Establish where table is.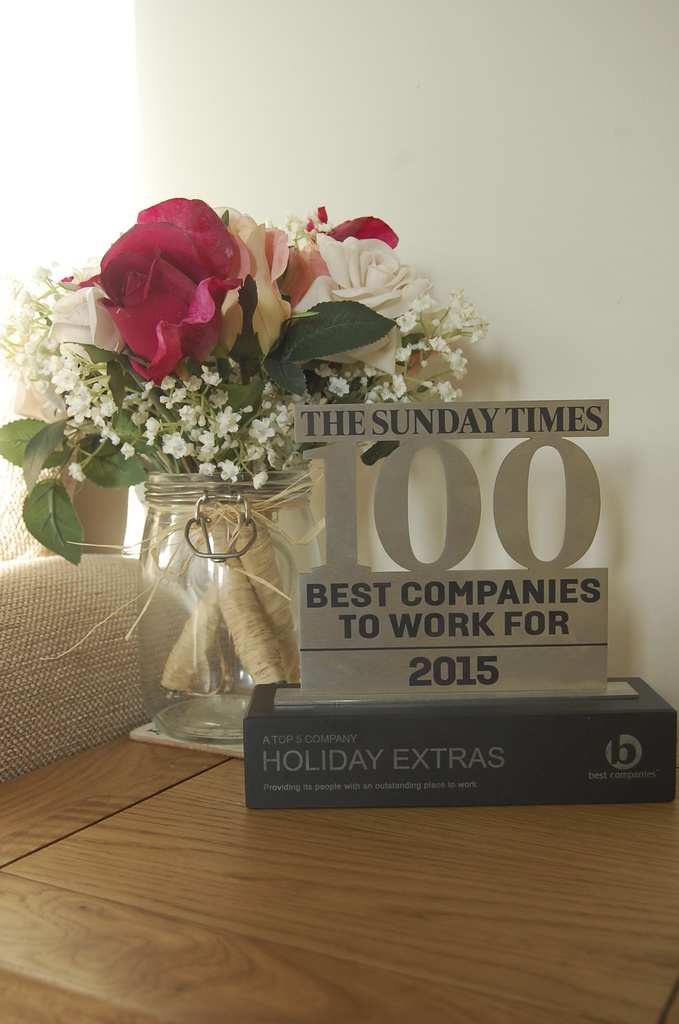
Established at pyautogui.locateOnScreen(0, 710, 678, 1023).
